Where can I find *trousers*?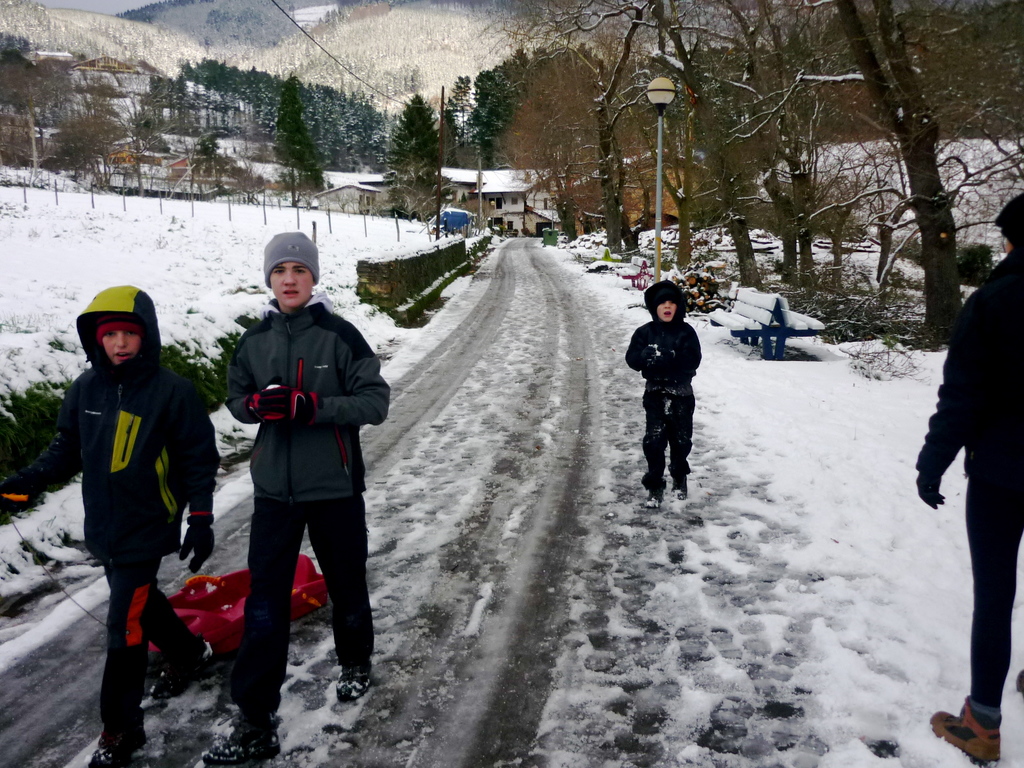
You can find it at select_region(239, 495, 374, 733).
